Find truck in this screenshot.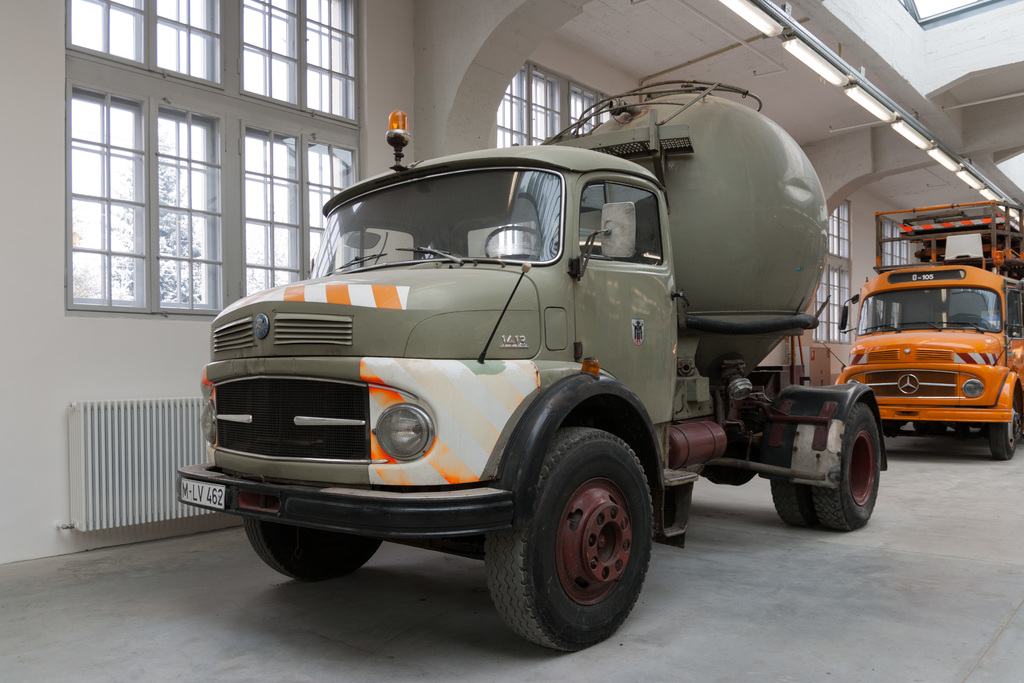
The bounding box for truck is (x1=187, y1=117, x2=922, y2=633).
